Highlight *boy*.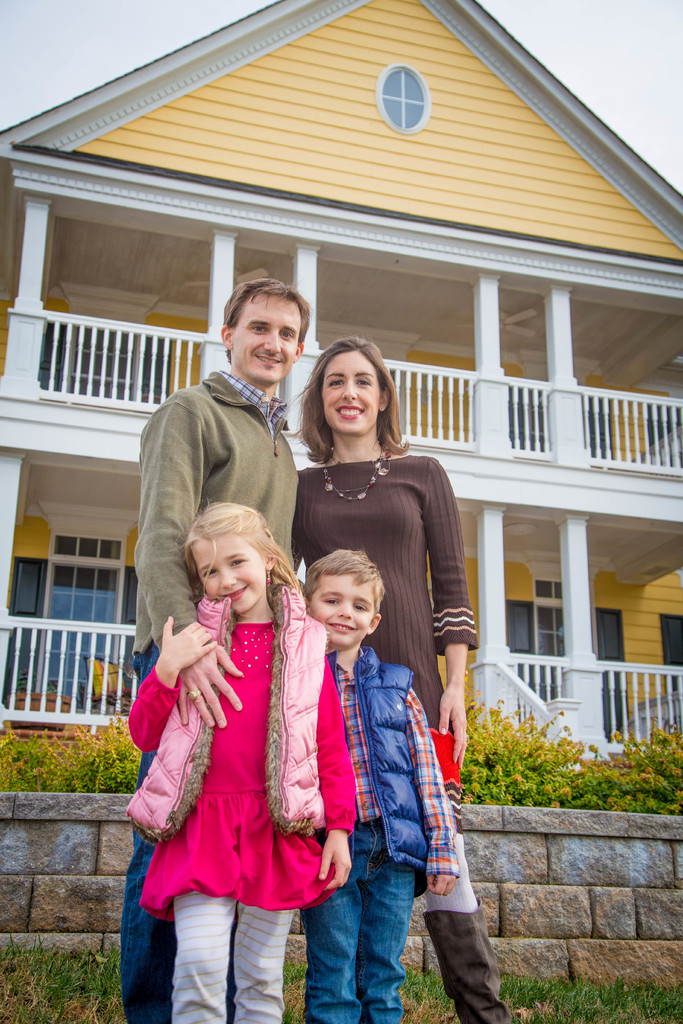
Highlighted region: detection(277, 574, 466, 1023).
